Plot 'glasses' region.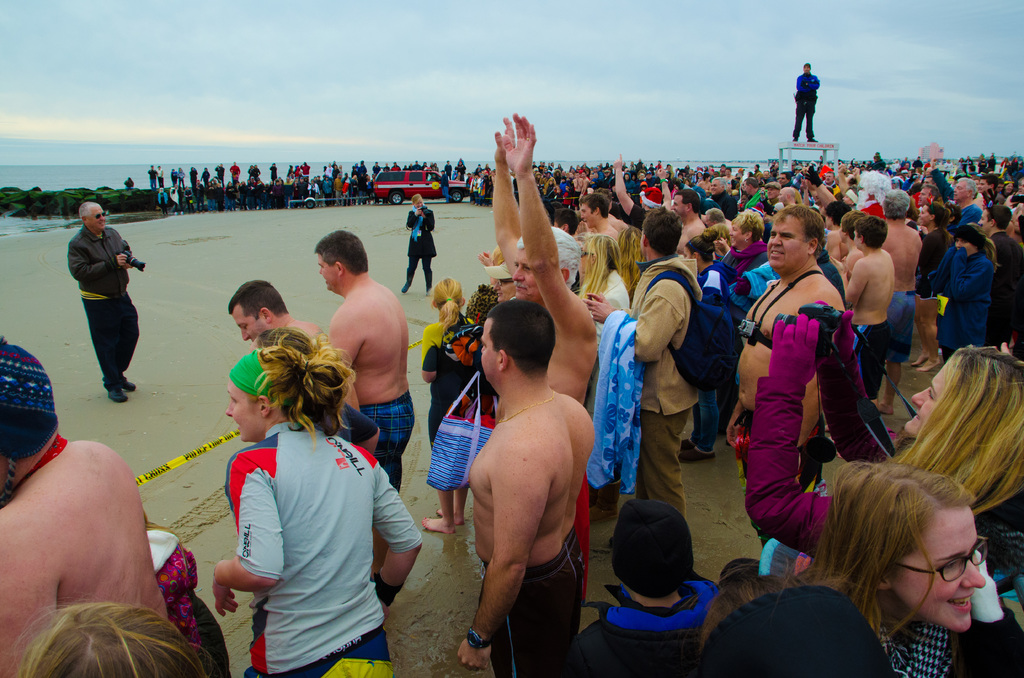
Plotted at (left=893, top=536, right=991, bottom=583).
